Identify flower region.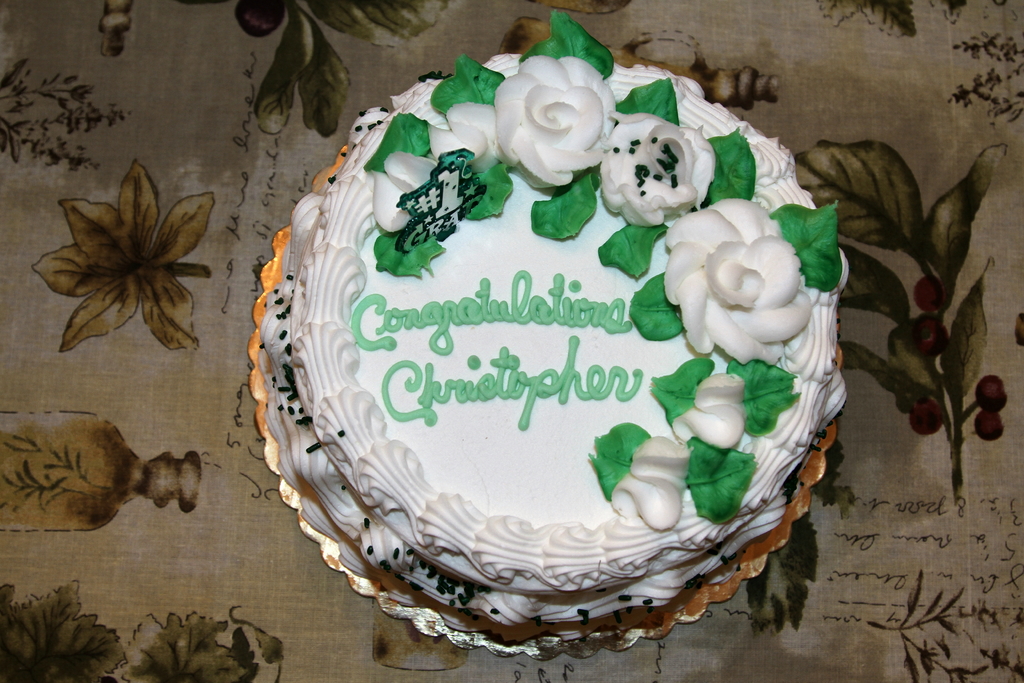
Region: [x1=495, y1=51, x2=614, y2=187].
